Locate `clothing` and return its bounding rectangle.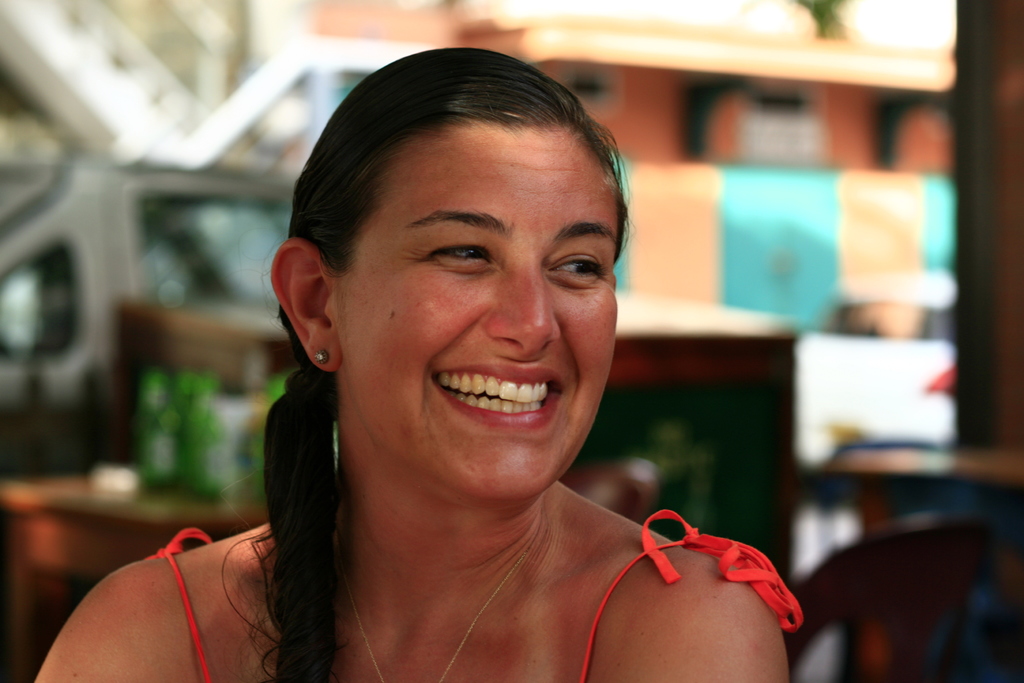
bbox=[146, 507, 803, 682].
